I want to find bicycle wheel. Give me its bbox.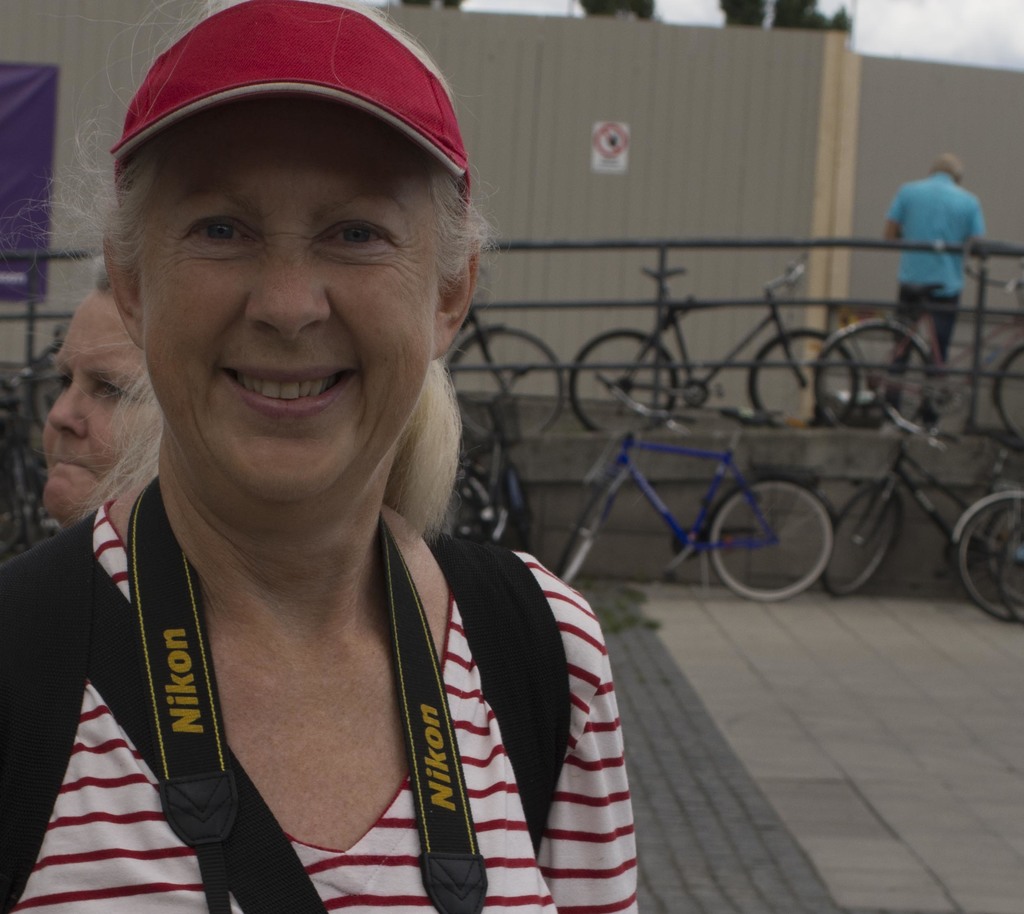
<region>735, 330, 869, 443</region>.
